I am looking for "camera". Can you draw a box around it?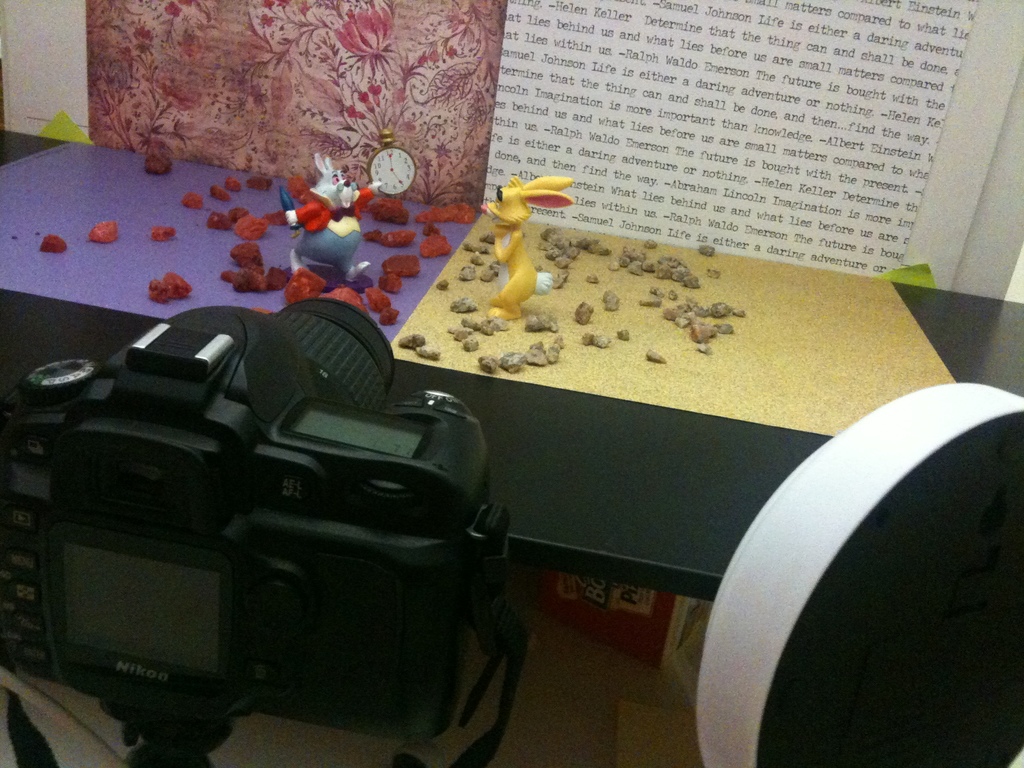
Sure, the bounding box is l=0, t=292, r=508, b=724.
